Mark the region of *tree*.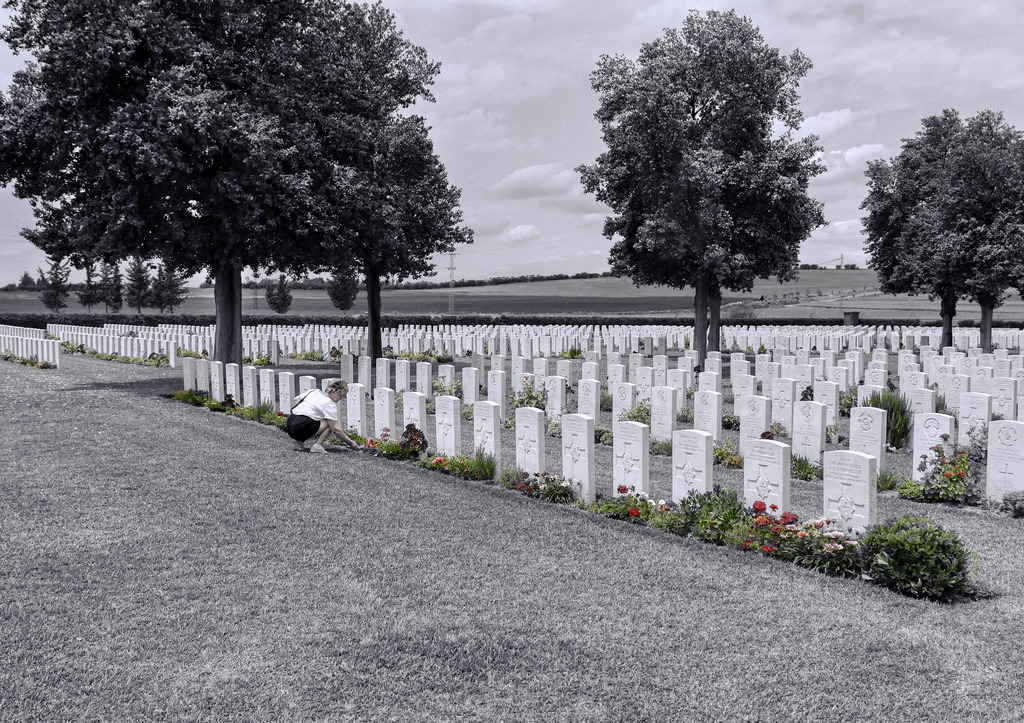
Region: region(291, 0, 473, 365).
